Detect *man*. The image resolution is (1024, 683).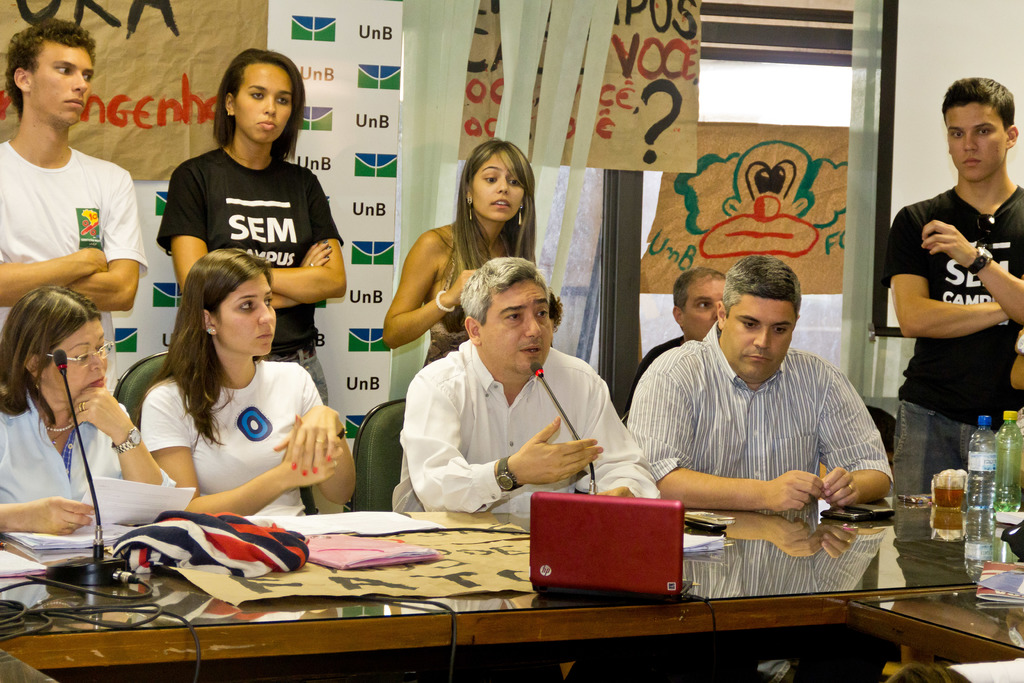
region(624, 266, 729, 426).
